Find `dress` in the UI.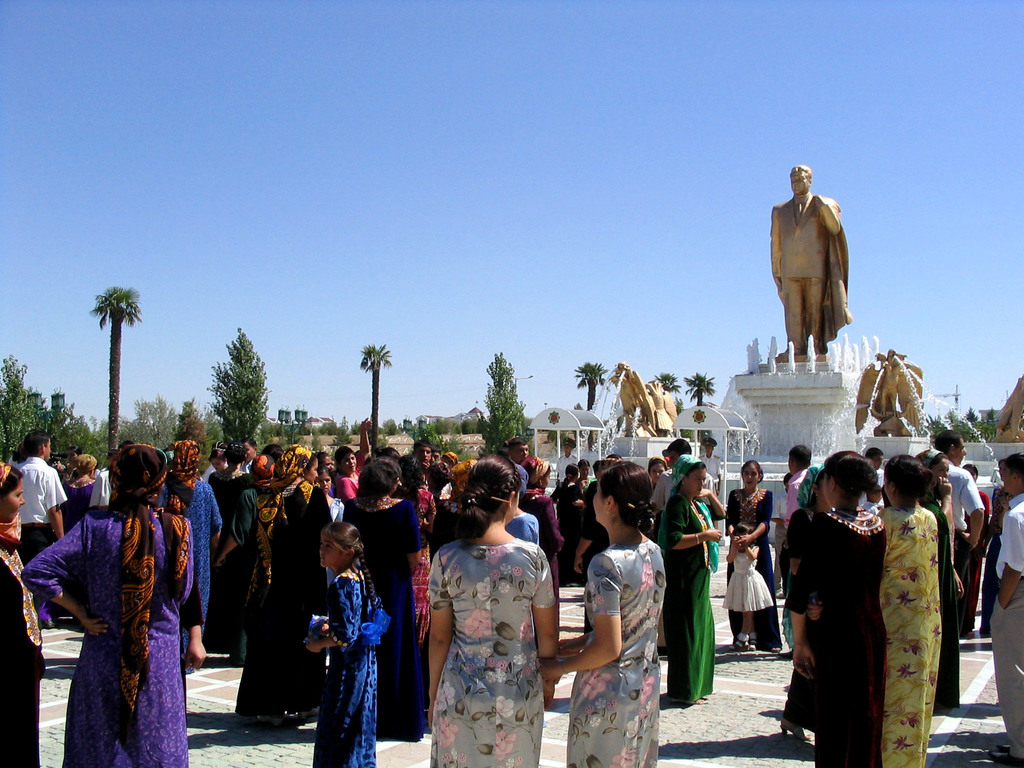
UI element at detection(405, 515, 544, 763).
